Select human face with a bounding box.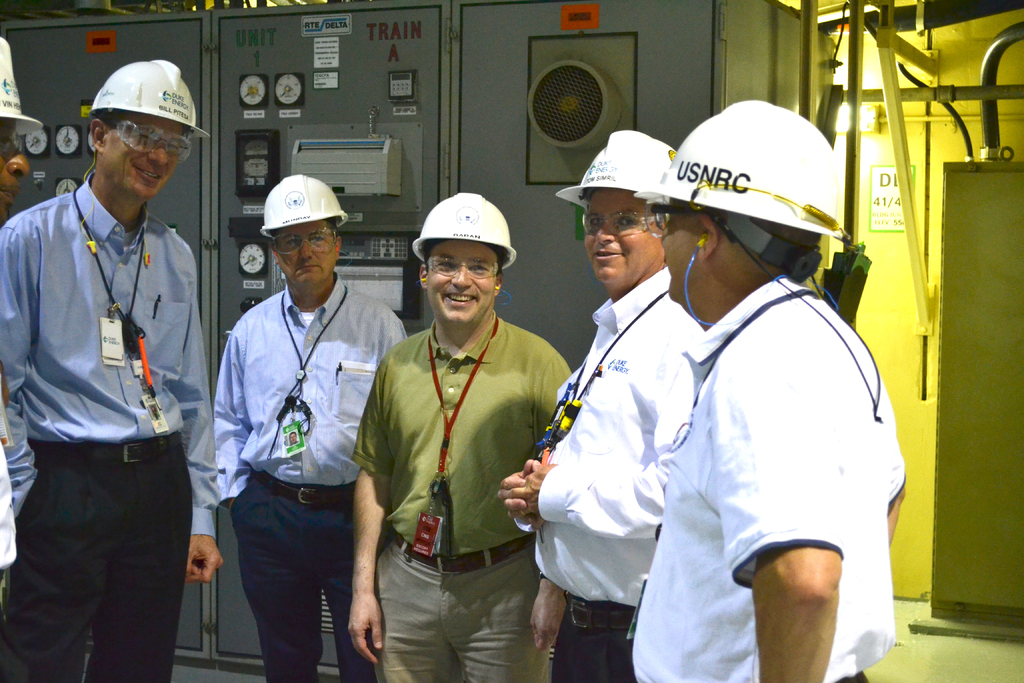
(0,114,33,219).
